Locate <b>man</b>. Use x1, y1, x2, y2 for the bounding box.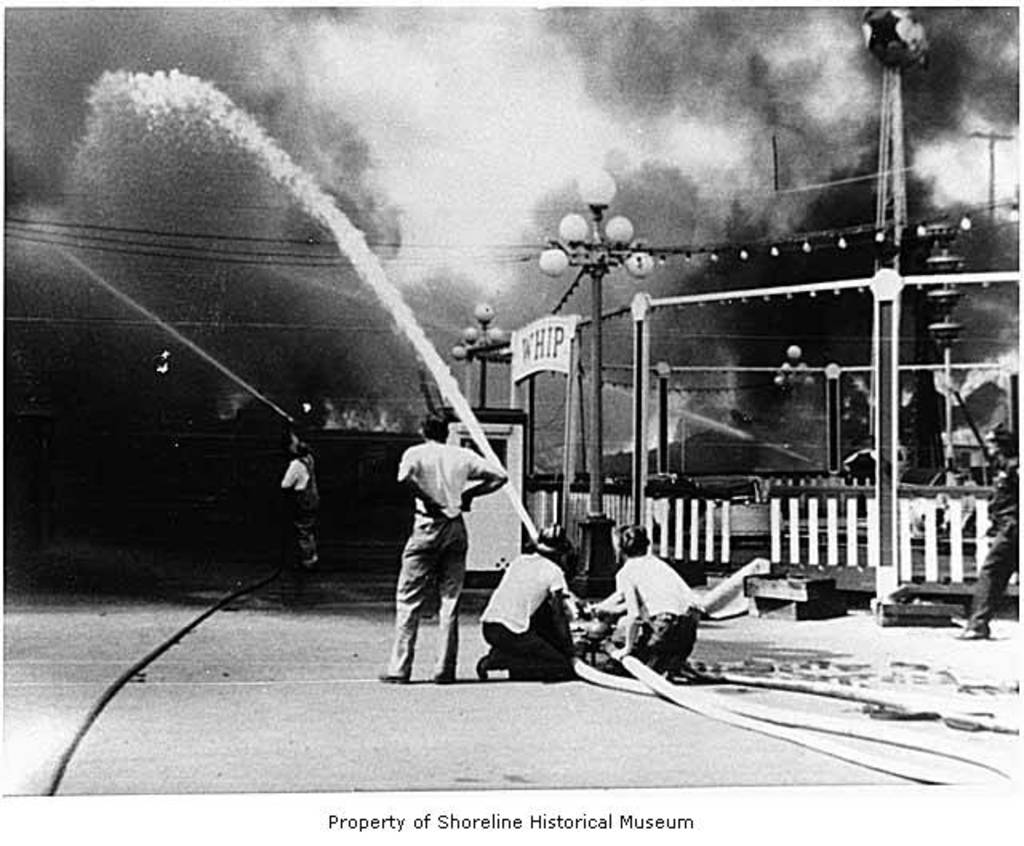
379, 413, 507, 686.
